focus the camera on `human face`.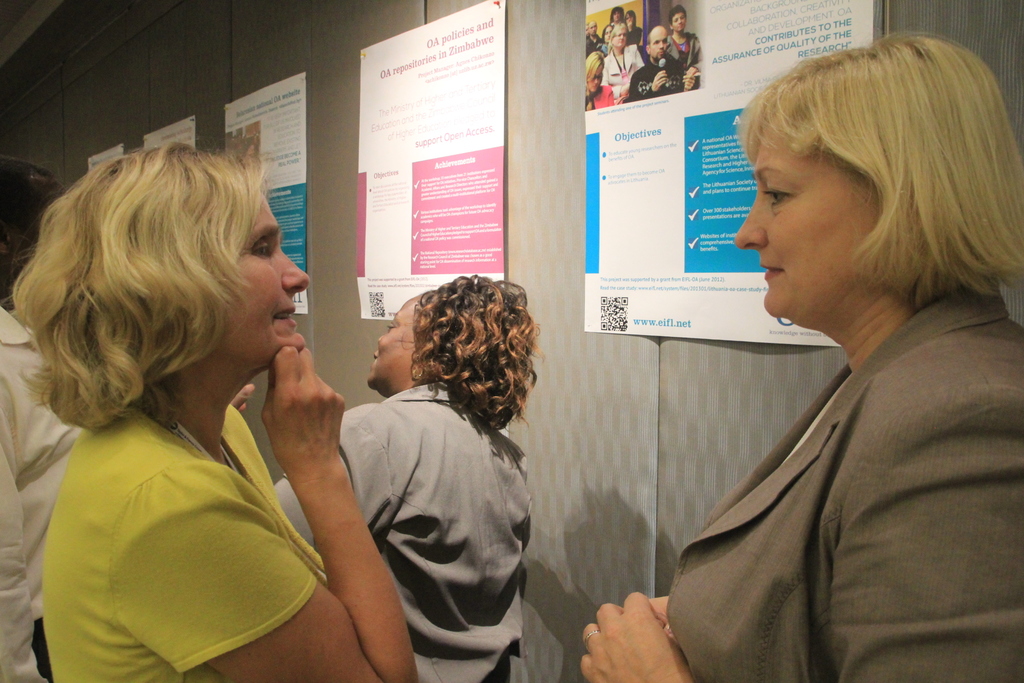
Focus region: bbox=[735, 138, 883, 321].
